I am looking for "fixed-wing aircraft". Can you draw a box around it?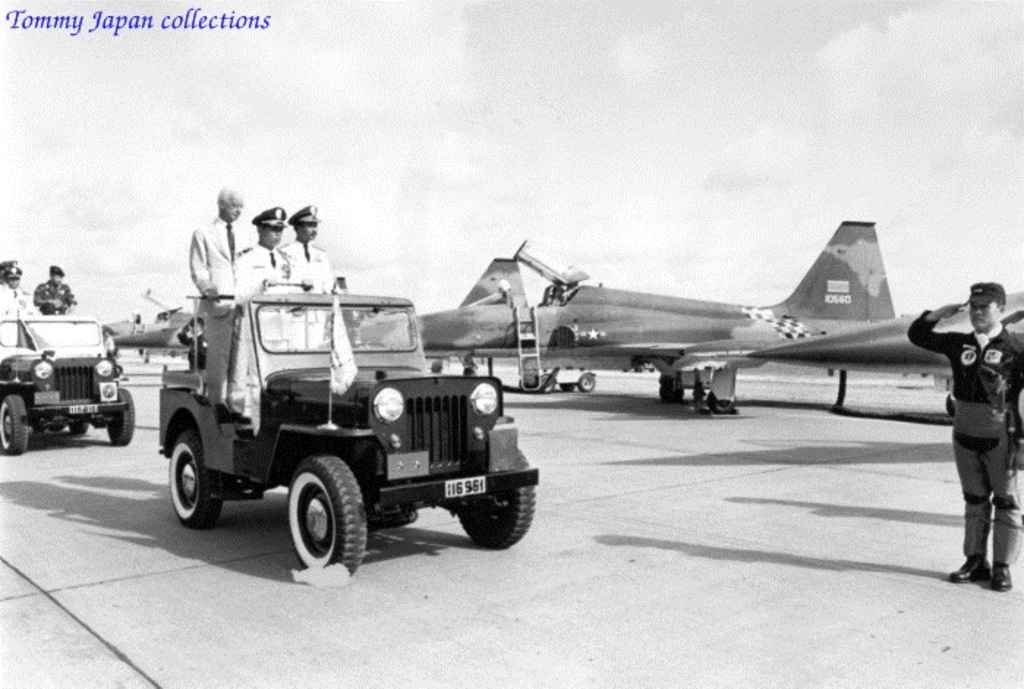
Sure, the bounding box is region(418, 215, 1023, 403).
